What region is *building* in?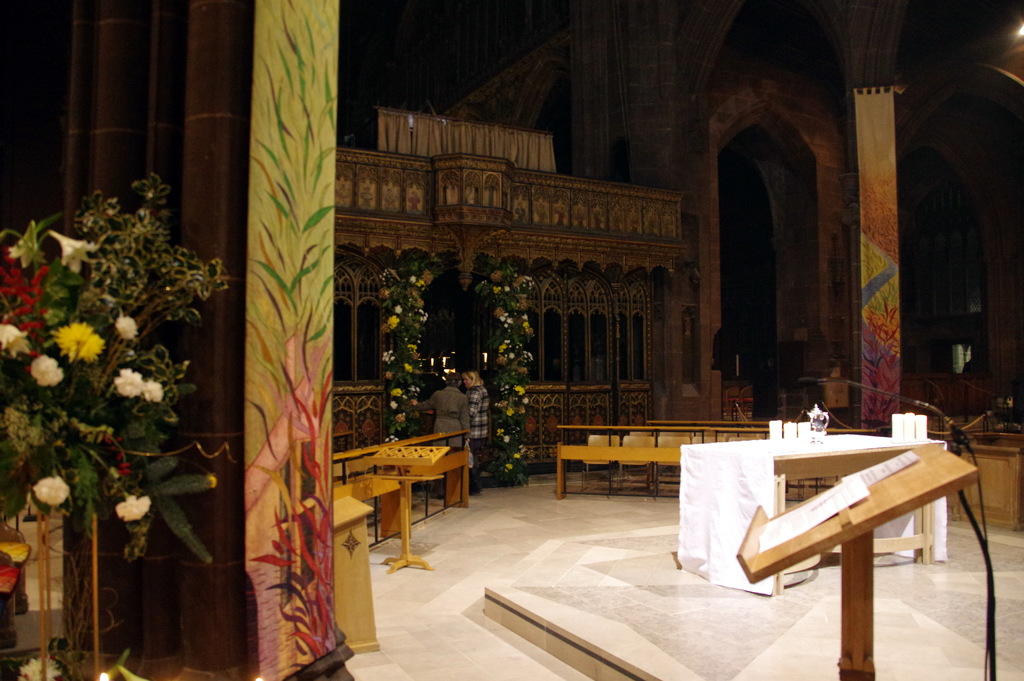
x1=1 y1=0 x2=1023 y2=680.
